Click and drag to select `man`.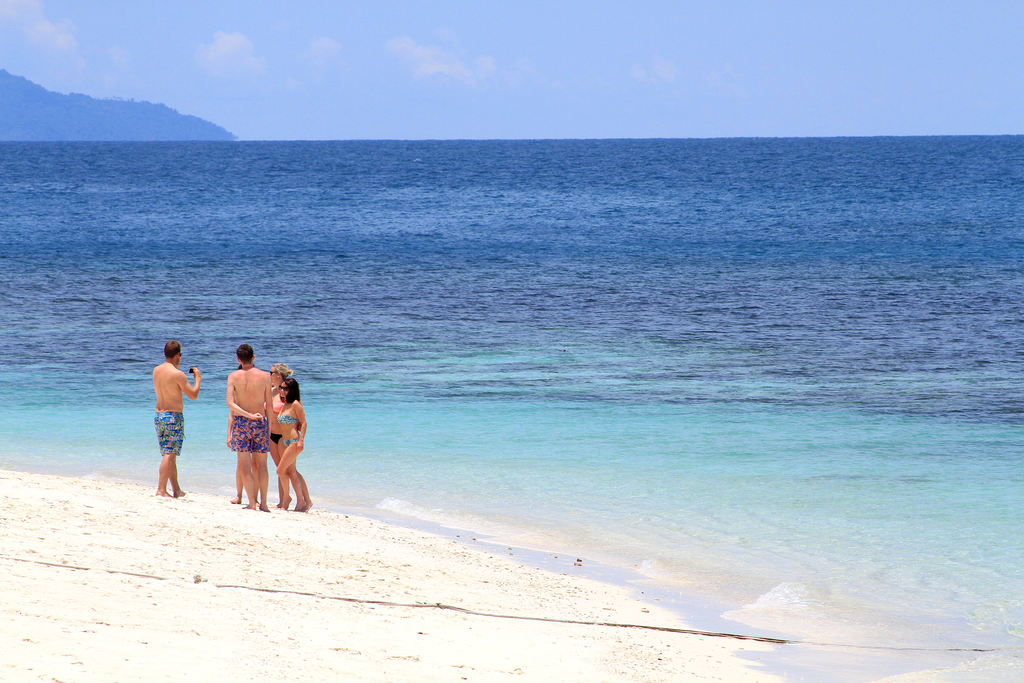
Selection: left=223, top=345, right=273, bottom=509.
